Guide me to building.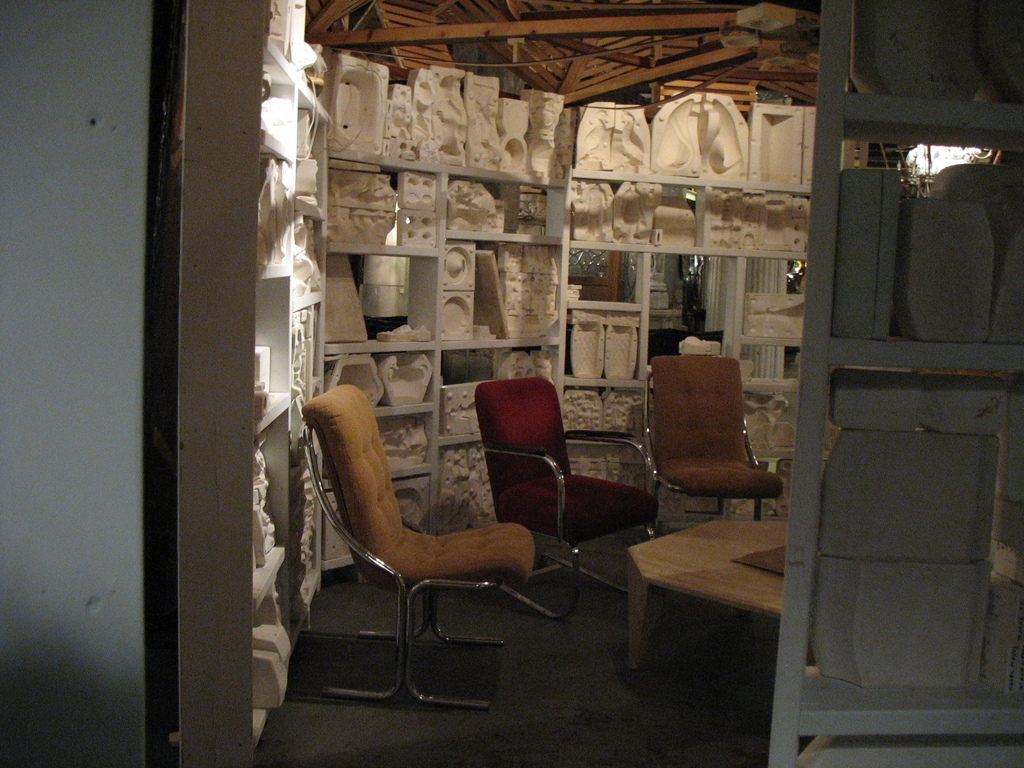
Guidance: bbox(0, 0, 1023, 767).
